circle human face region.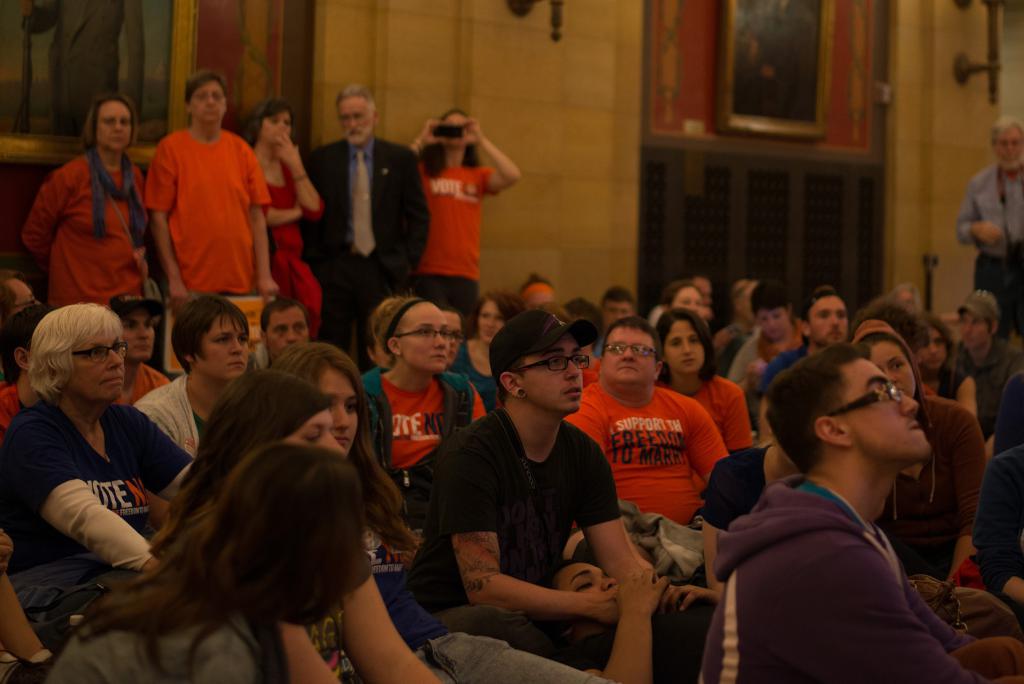
Region: {"x1": 189, "y1": 81, "x2": 225, "y2": 124}.
